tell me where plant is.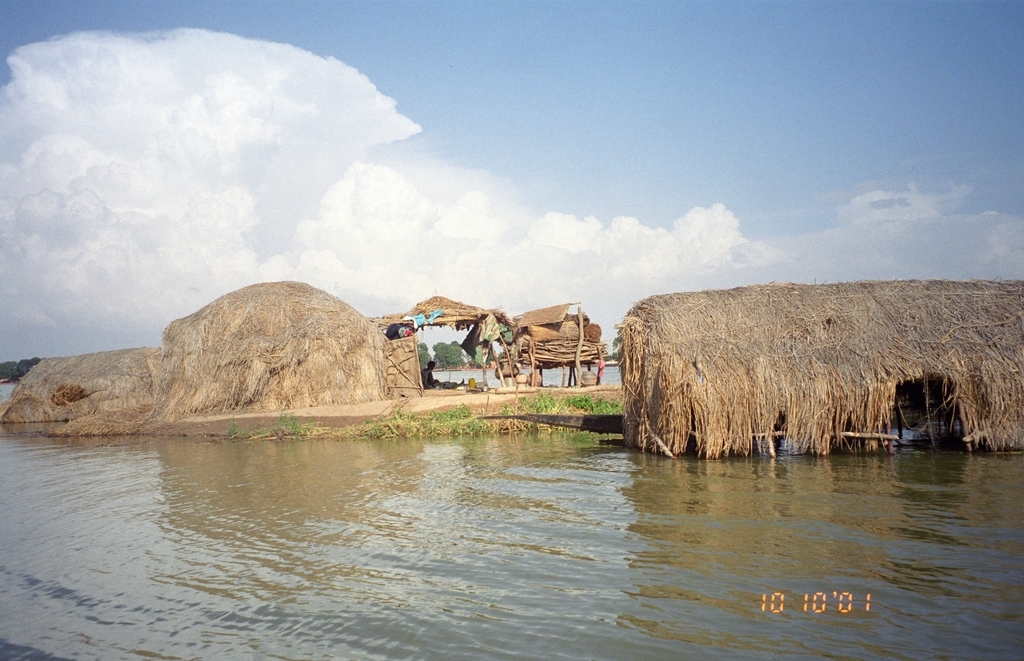
plant is at (left=408, top=388, right=615, bottom=432).
